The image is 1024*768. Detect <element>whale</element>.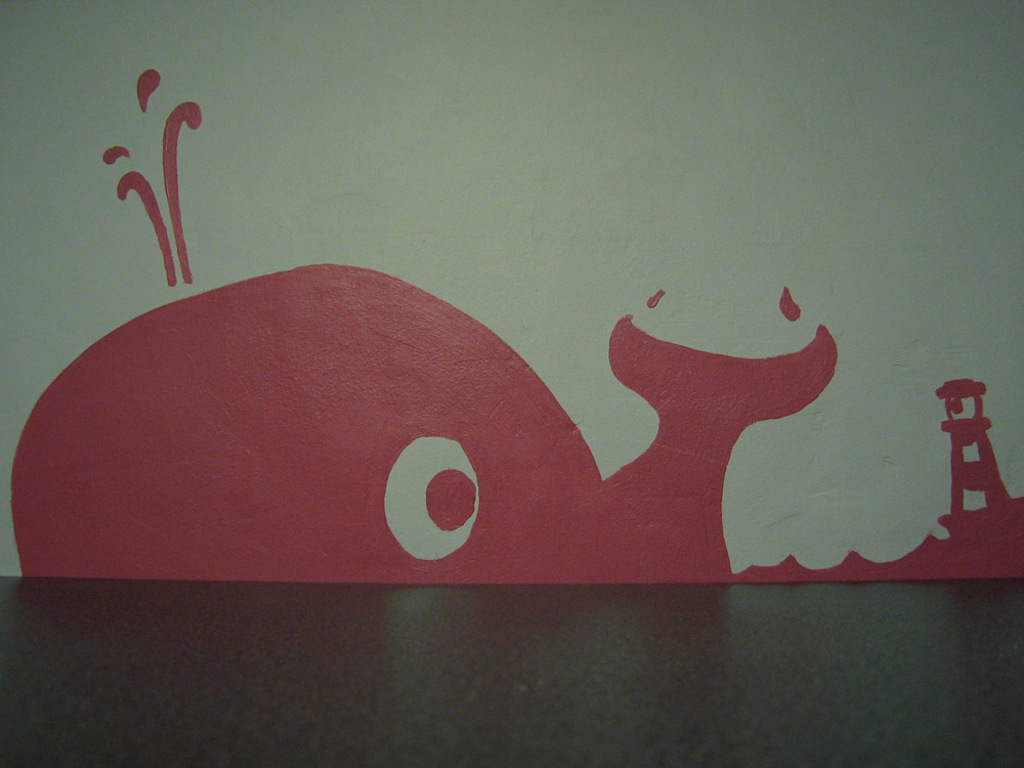
Detection: pyautogui.locateOnScreen(8, 258, 844, 588).
